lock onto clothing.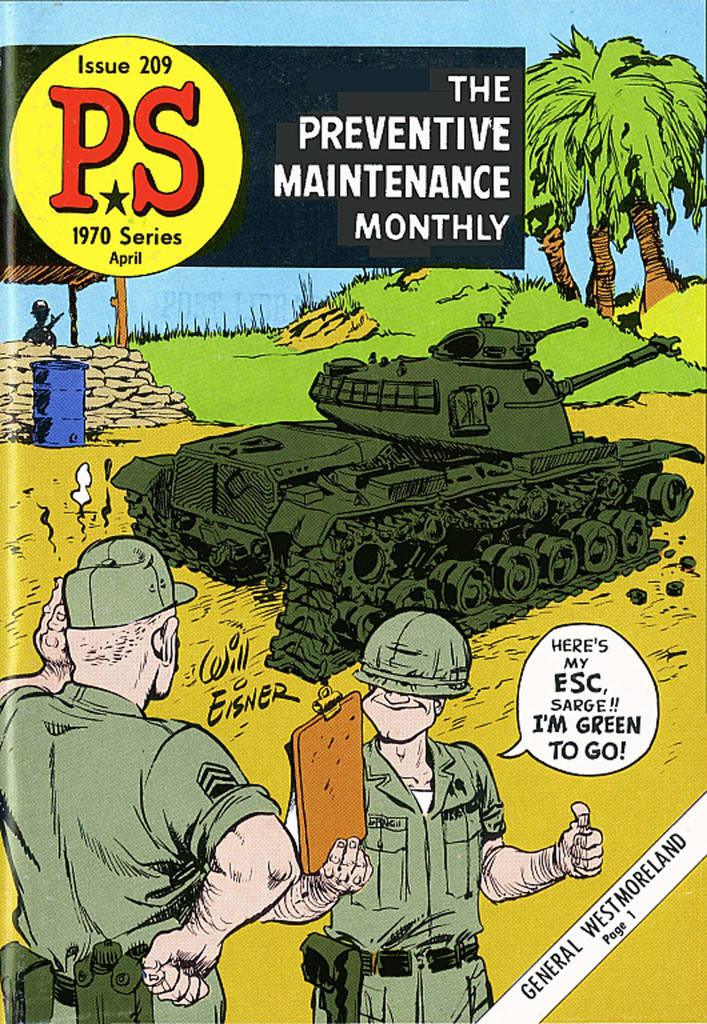
Locked: bbox=(279, 727, 502, 1023).
